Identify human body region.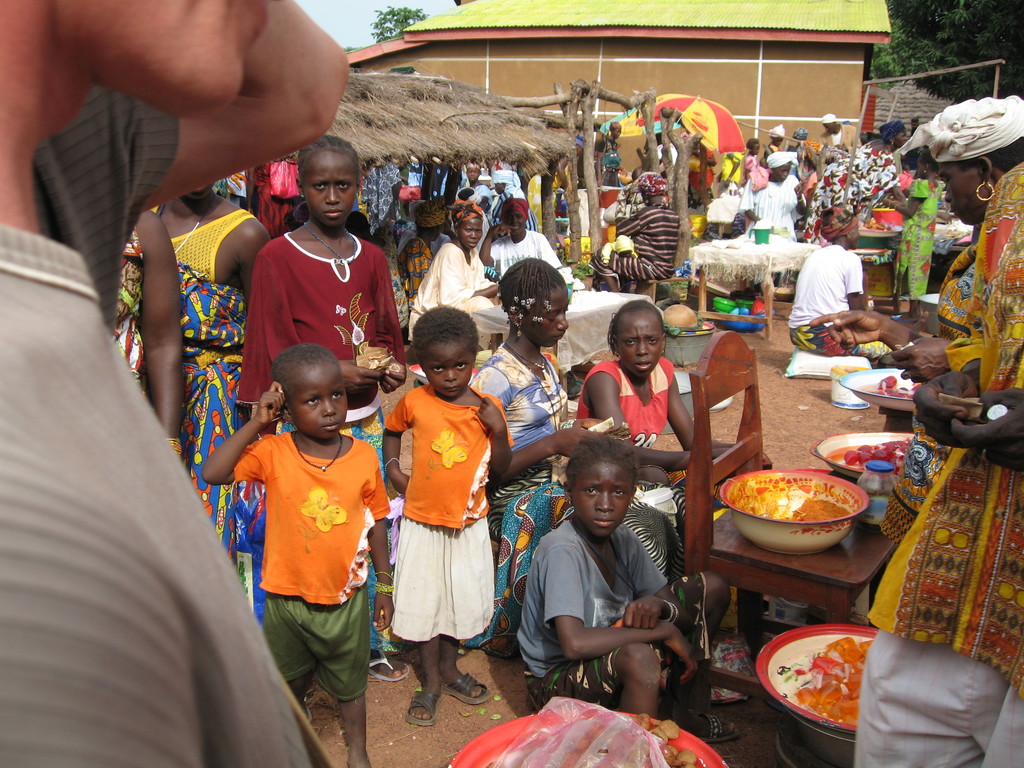
Region: box(605, 137, 620, 156).
